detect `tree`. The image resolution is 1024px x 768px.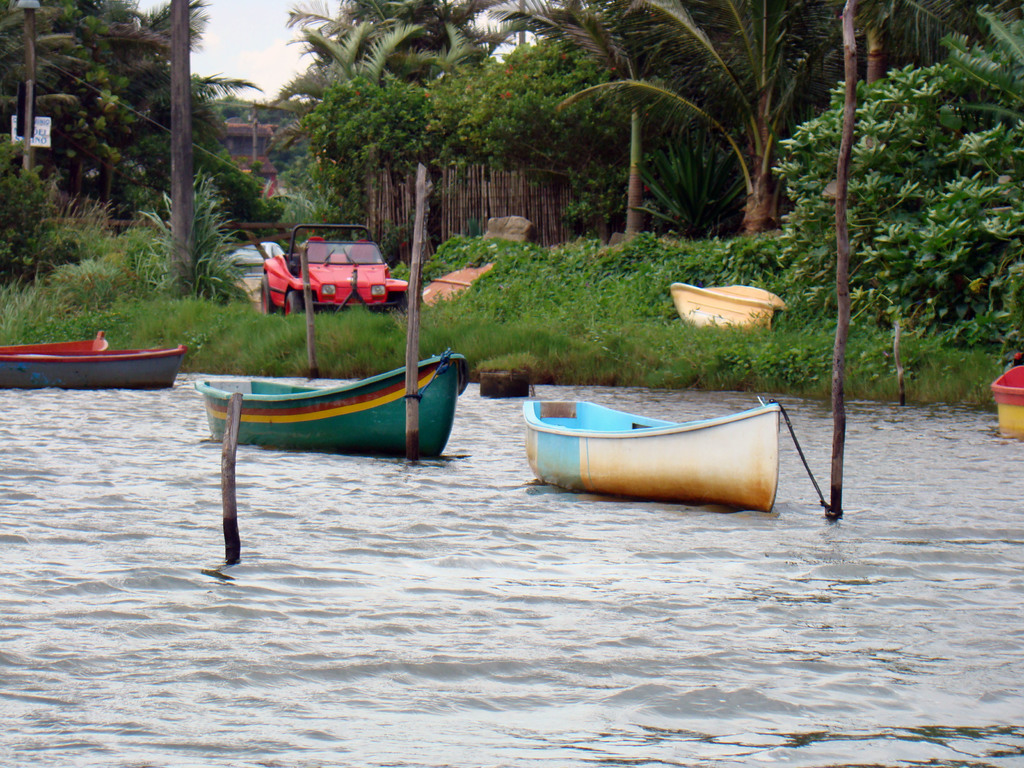
282:0:509:91.
